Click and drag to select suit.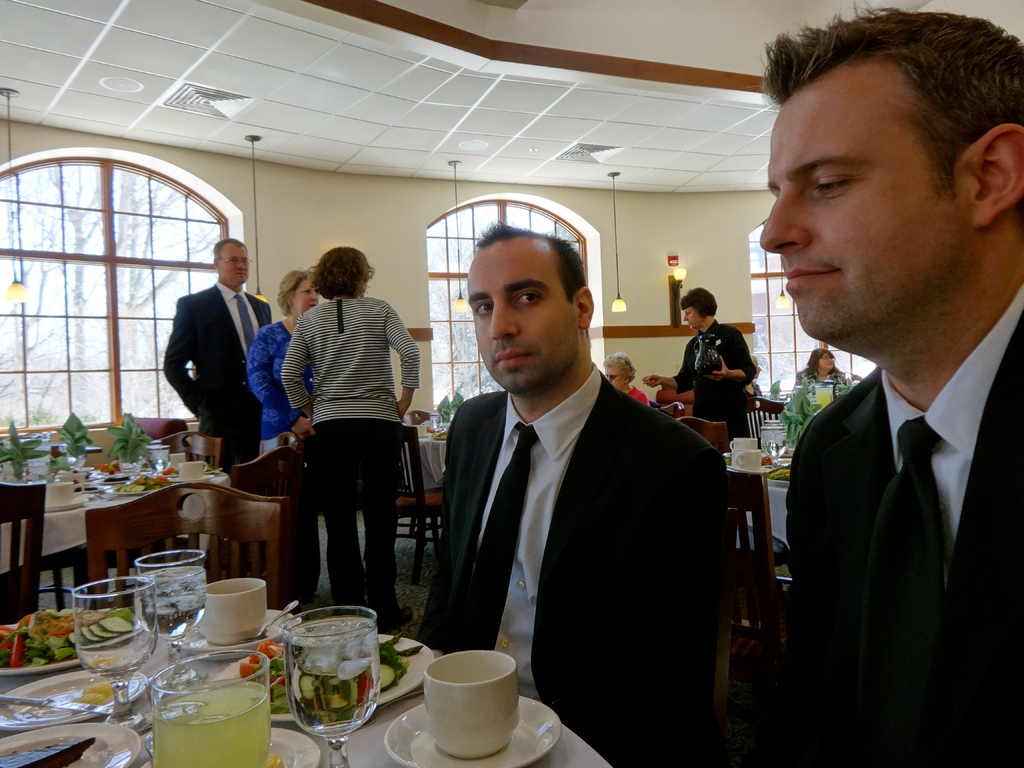
Selection: [x1=161, y1=282, x2=275, y2=471].
